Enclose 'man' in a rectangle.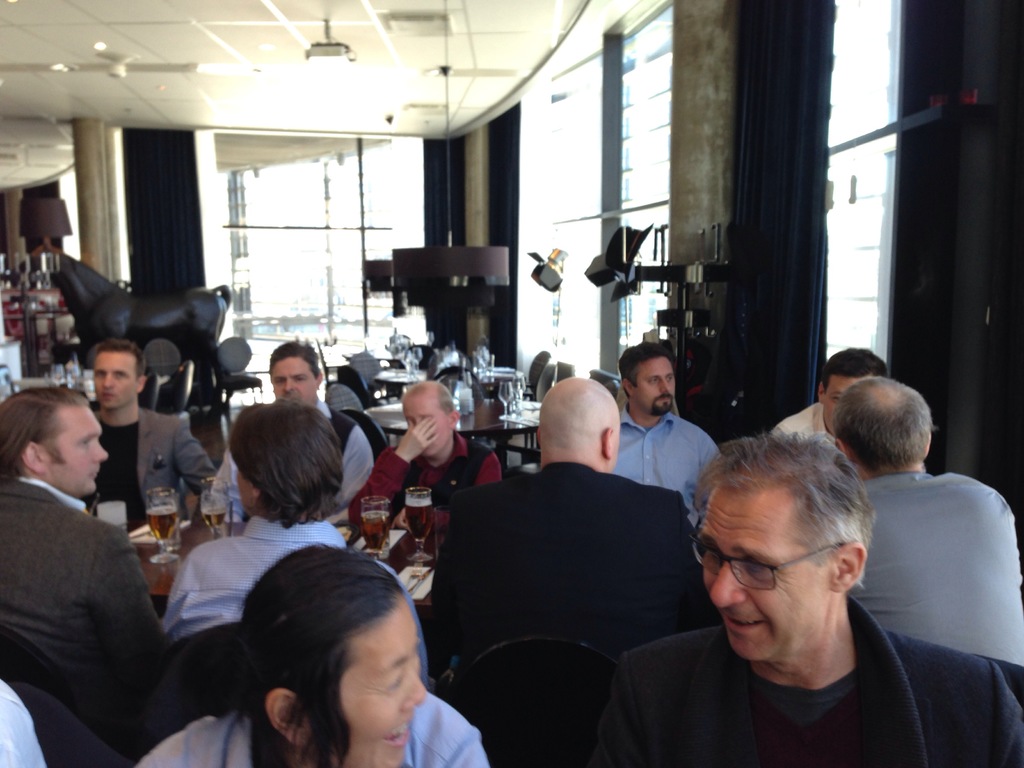
detection(612, 342, 719, 532).
